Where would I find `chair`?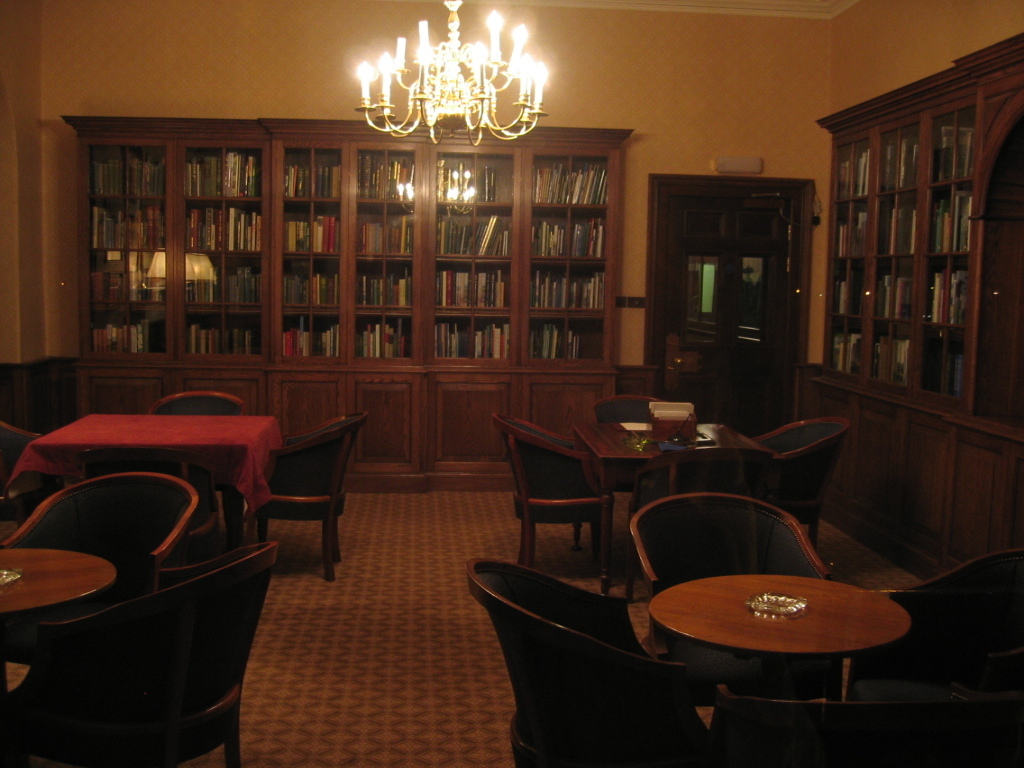
At [82, 445, 219, 550].
